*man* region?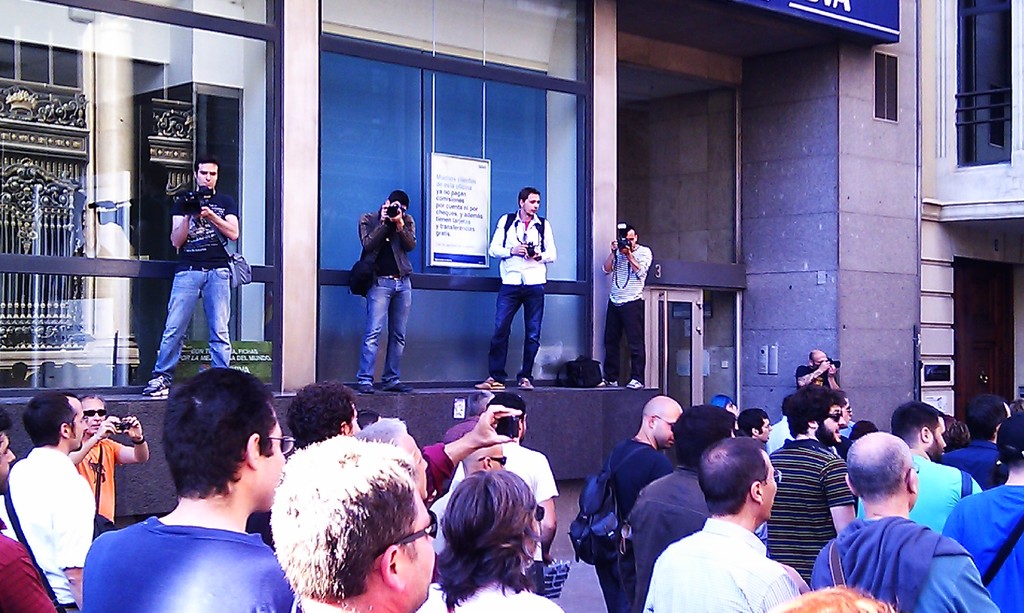
<region>350, 411, 519, 500</region>
